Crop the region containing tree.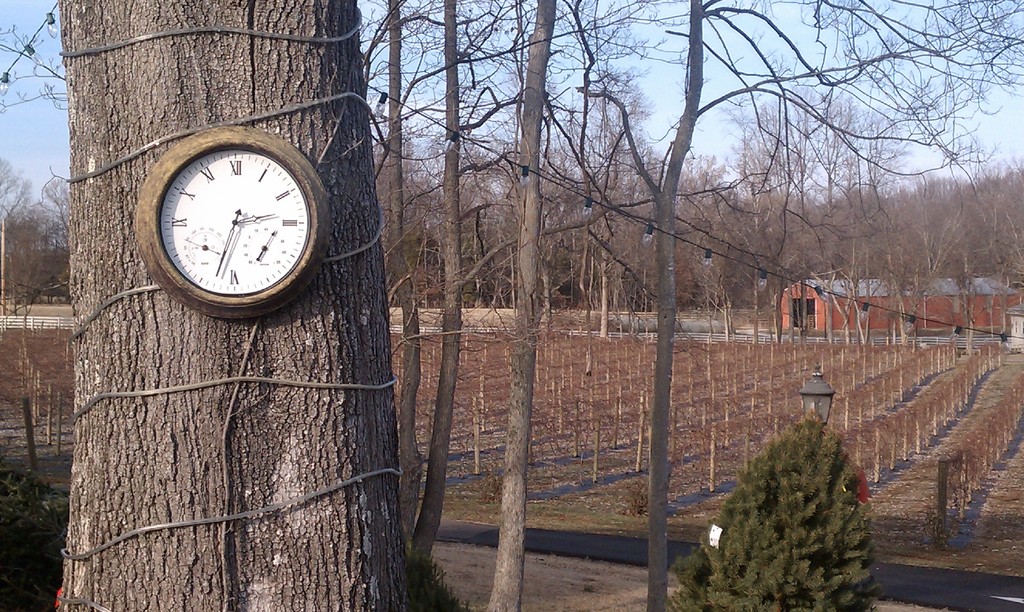
Crop region: 0:0:1023:611.
